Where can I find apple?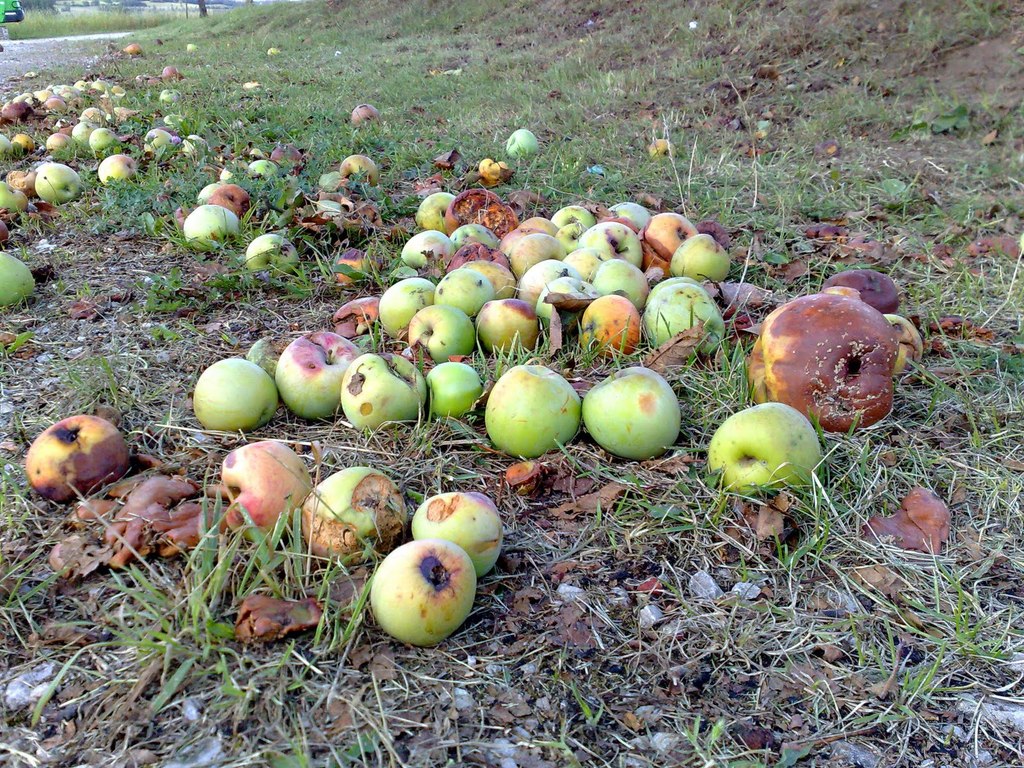
You can find it at BBox(359, 556, 481, 656).
